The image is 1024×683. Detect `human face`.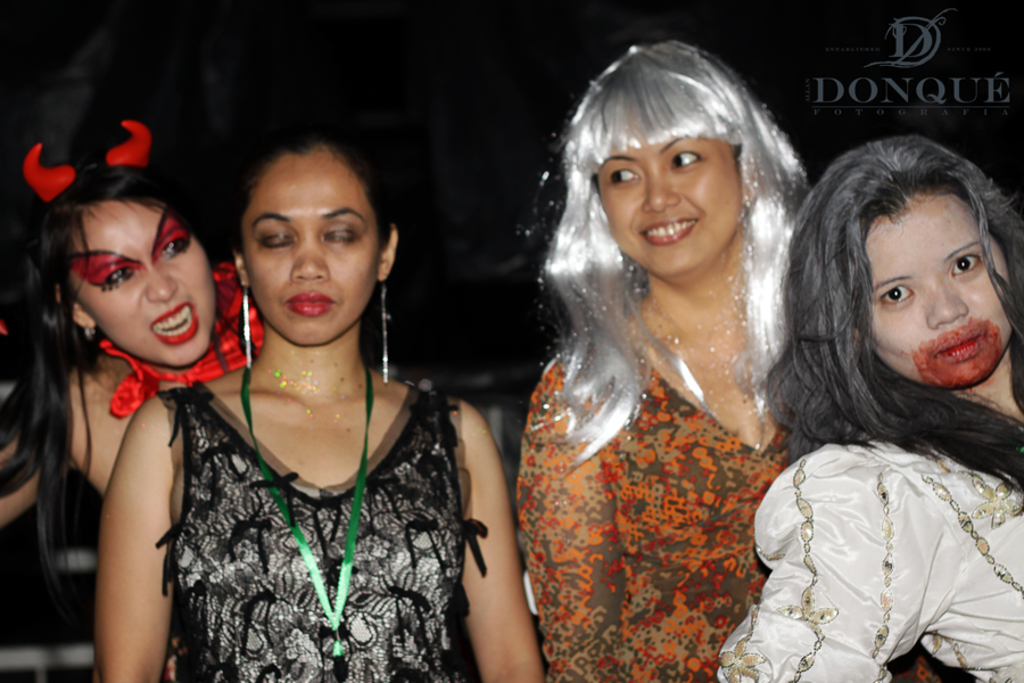
Detection: 600 130 741 278.
